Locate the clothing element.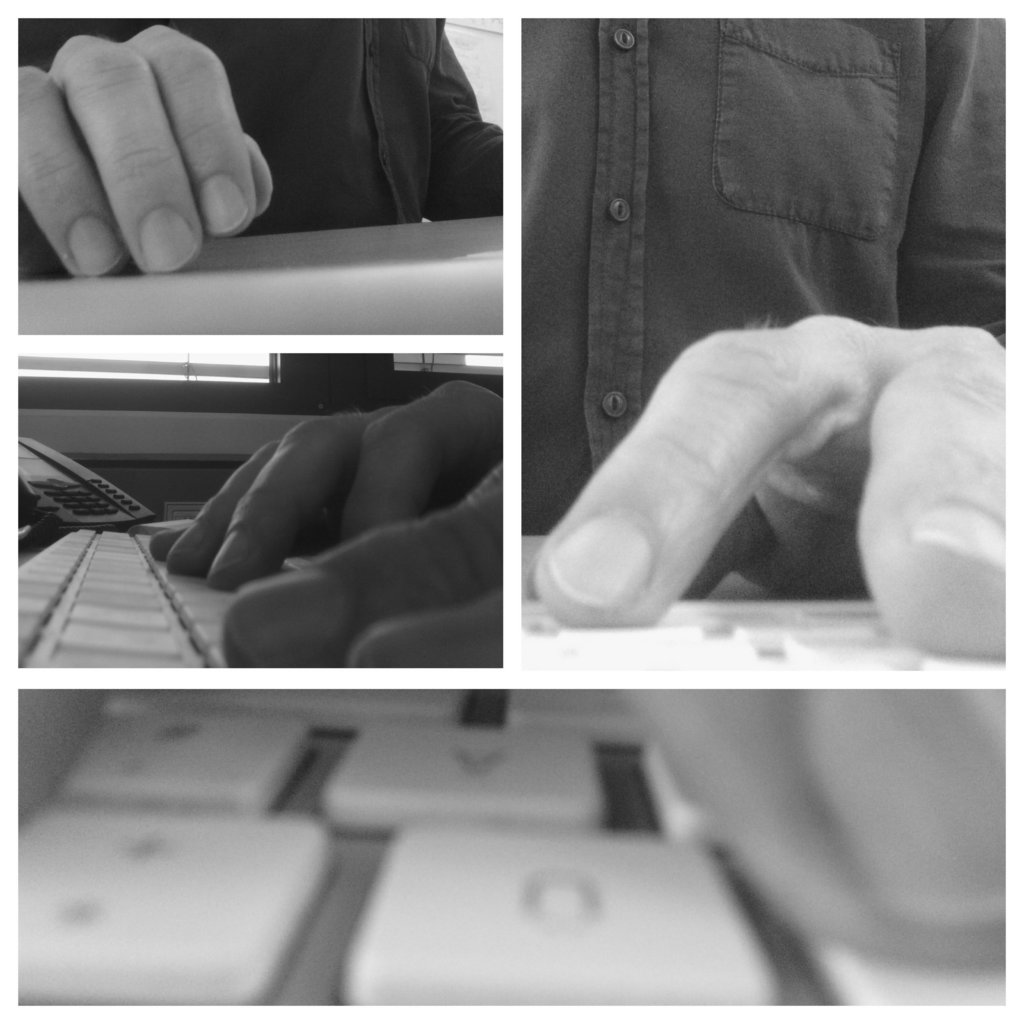
Element bbox: locate(509, 18, 1023, 571).
